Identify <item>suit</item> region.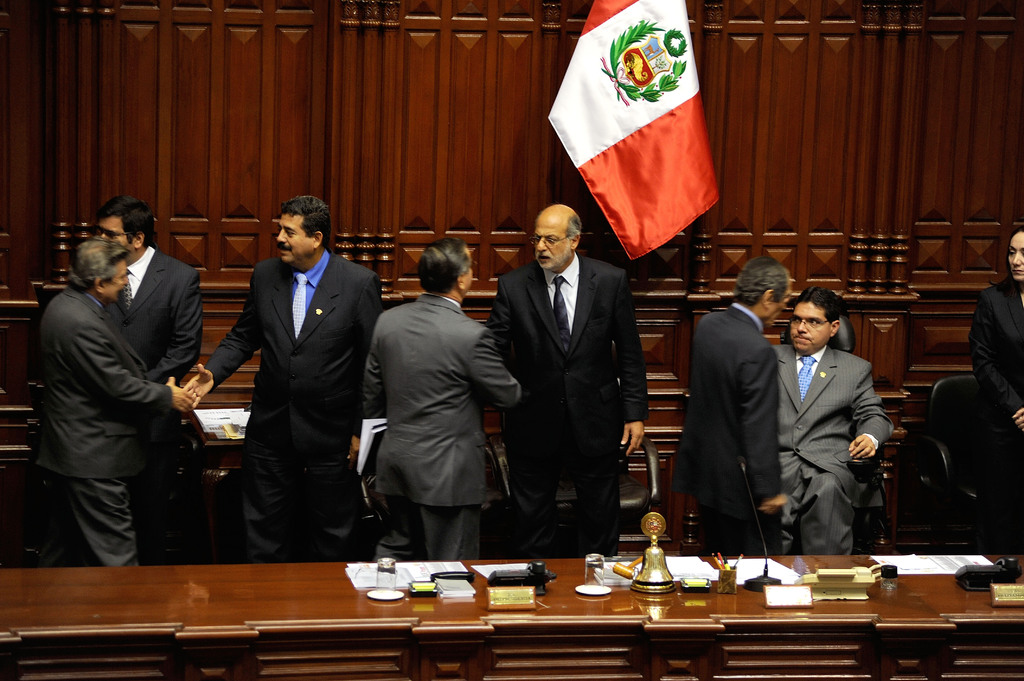
Region: [x1=672, y1=301, x2=782, y2=562].
